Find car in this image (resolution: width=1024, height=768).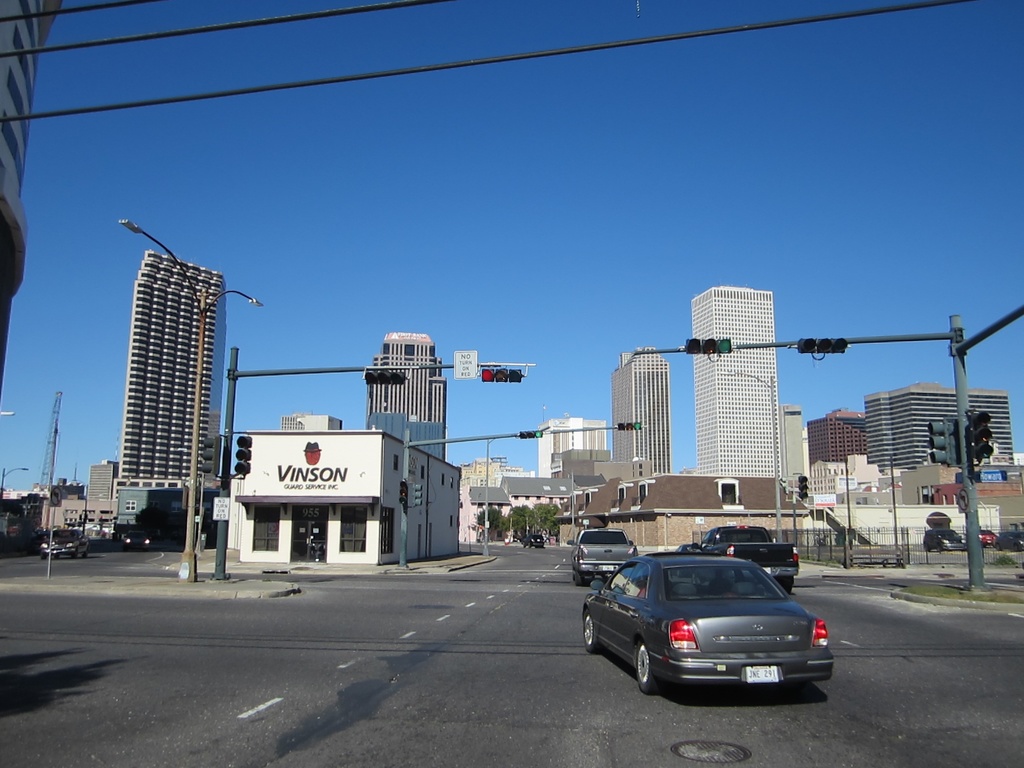
crop(520, 534, 548, 549).
